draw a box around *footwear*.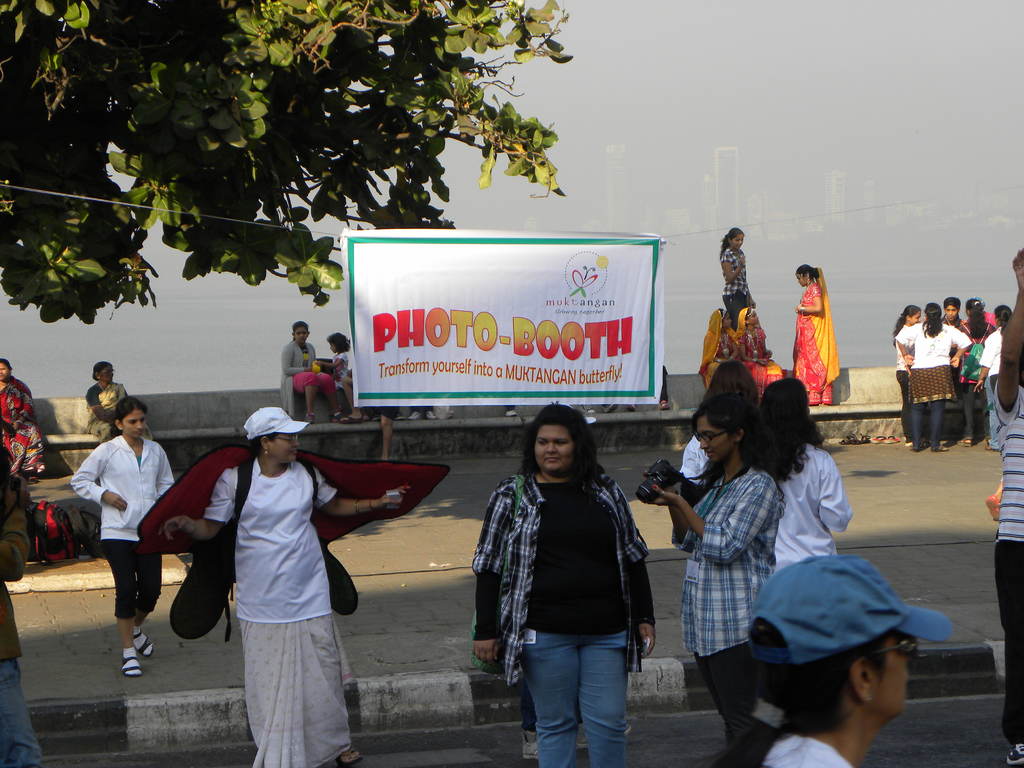
[left=606, top=402, right=618, bottom=410].
